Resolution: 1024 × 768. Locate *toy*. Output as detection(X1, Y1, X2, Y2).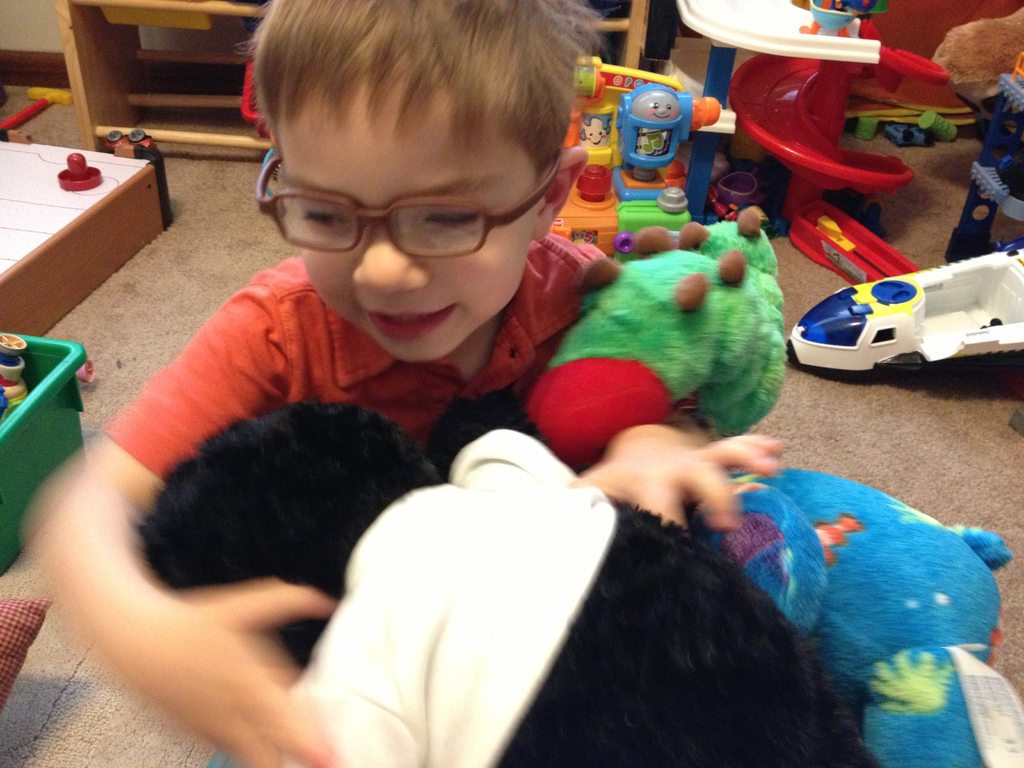
detection(59, 153, 104, 194).
